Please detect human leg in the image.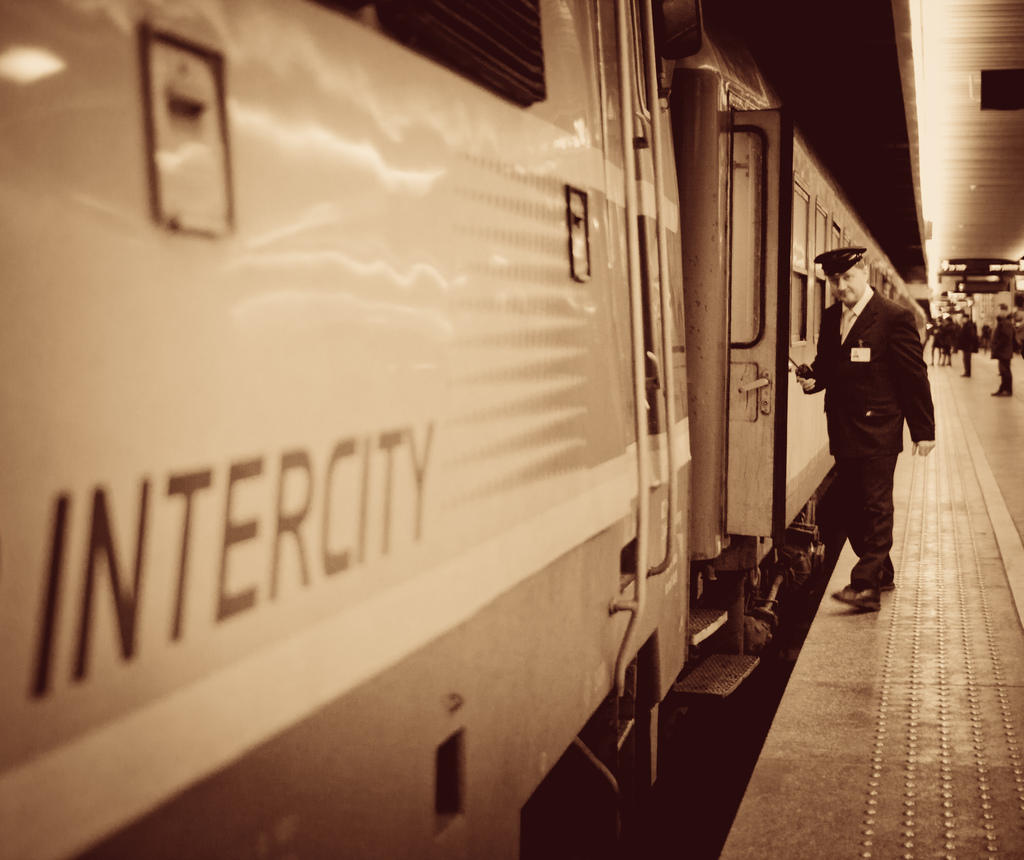
region(833, 450, 898, 608).
